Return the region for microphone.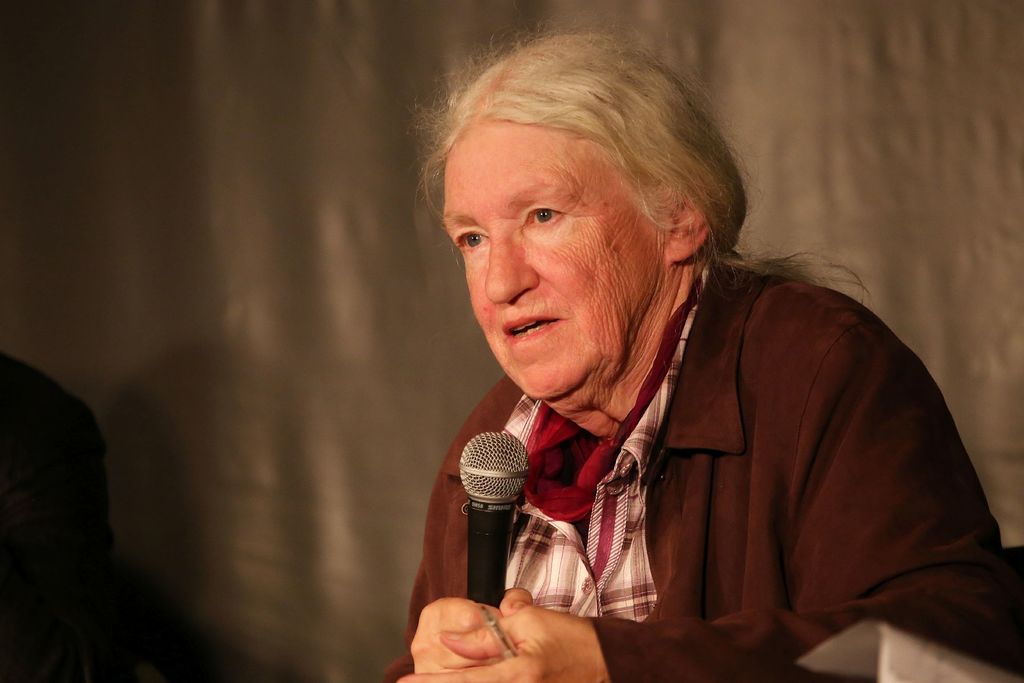
x1=454 y1=426 x2=529 y2=607.
